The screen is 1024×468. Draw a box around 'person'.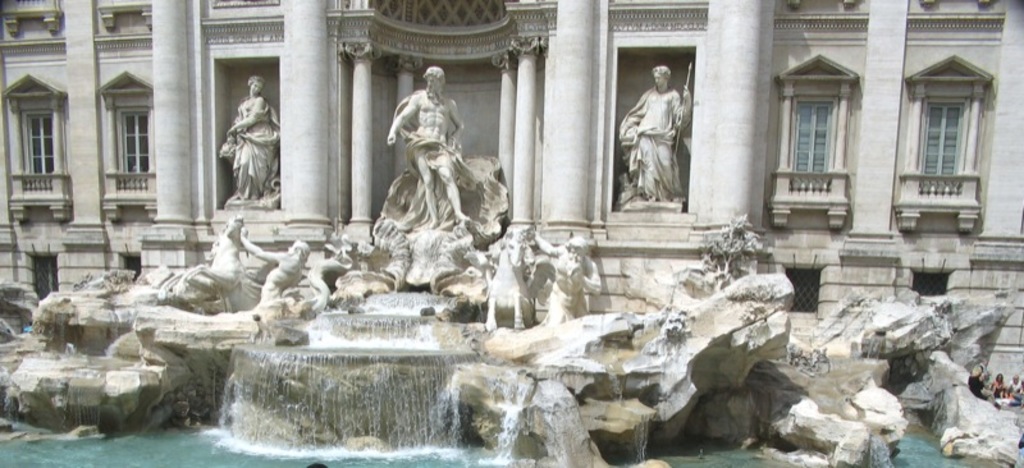
BBox(234, 226, 308, 308).
